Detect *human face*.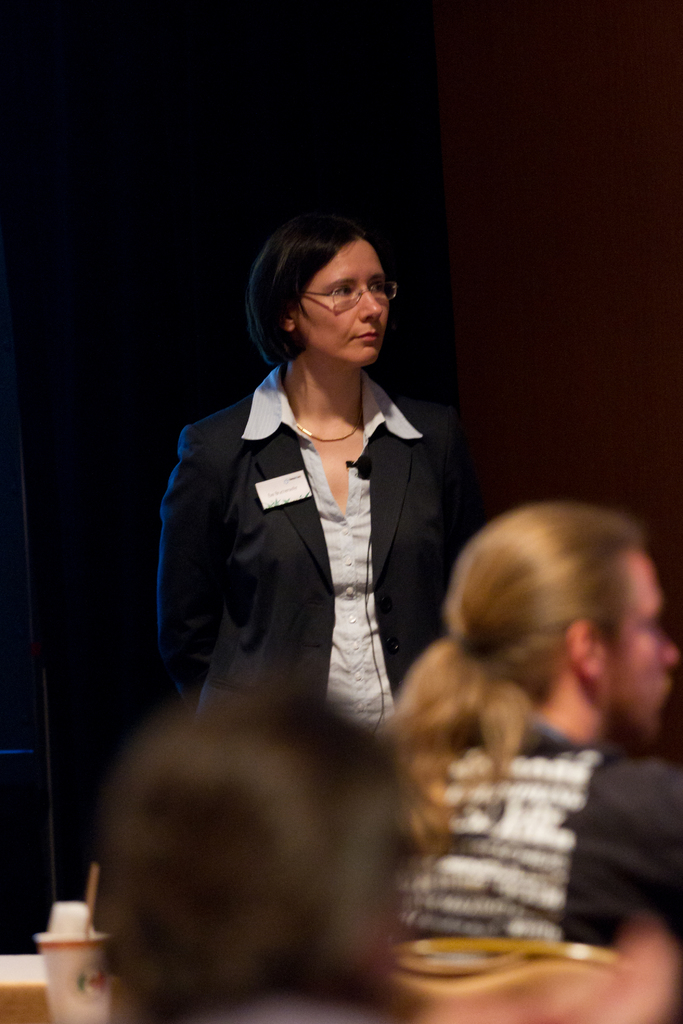
Detected at detection(605, 550, 682, 733).
